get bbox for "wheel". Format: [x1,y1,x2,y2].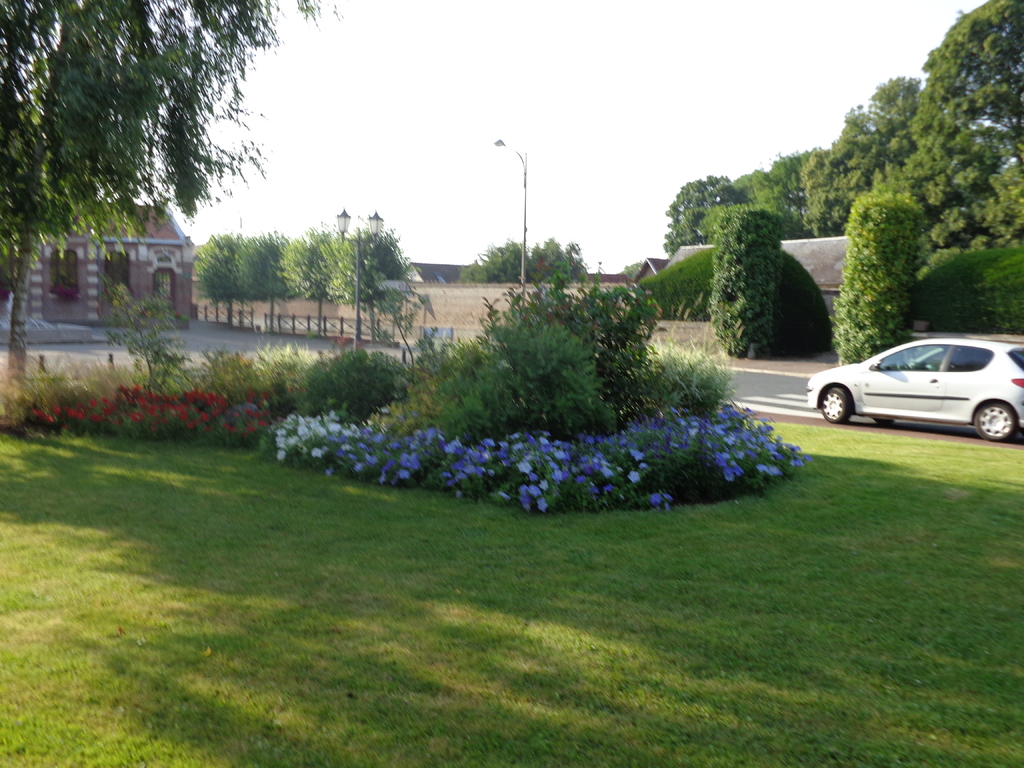
[816,383,850,428].
